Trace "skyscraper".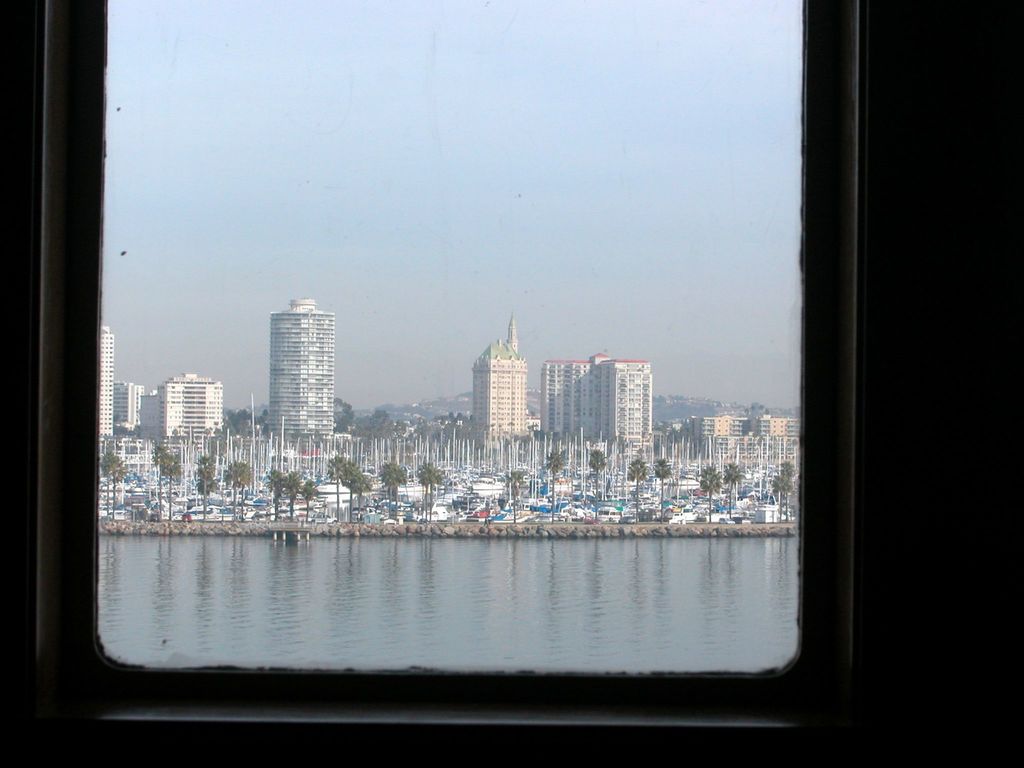
Traced to crop(106, 371, 137, 442).
